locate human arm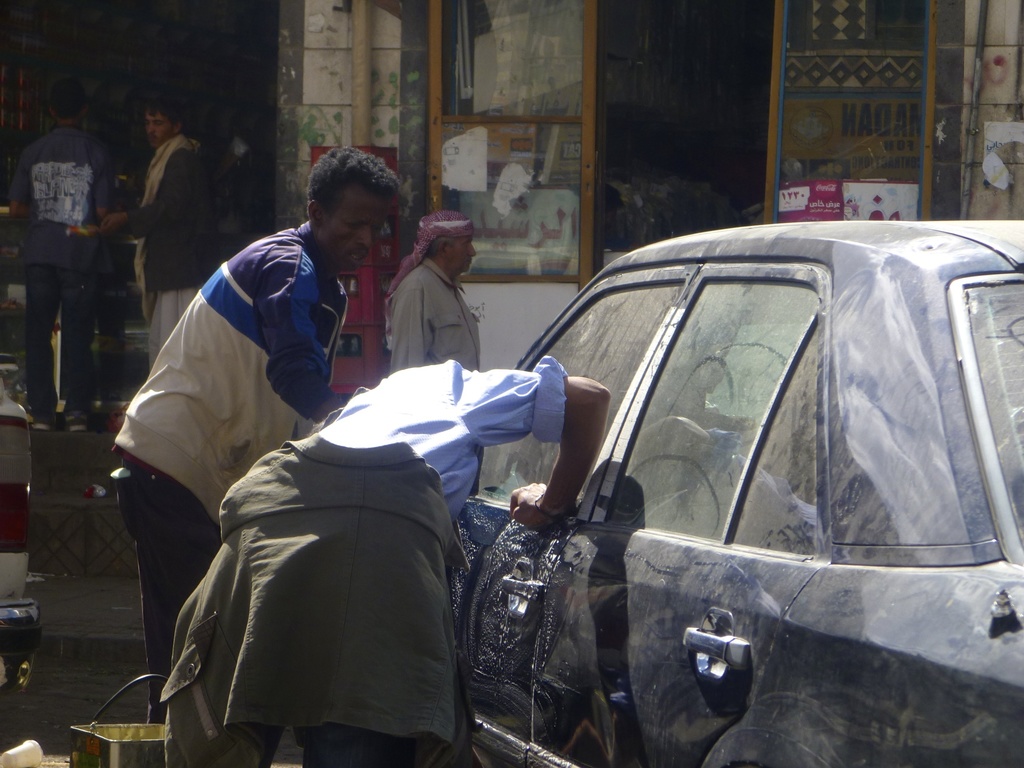
<box>8,151,31,217</box>
